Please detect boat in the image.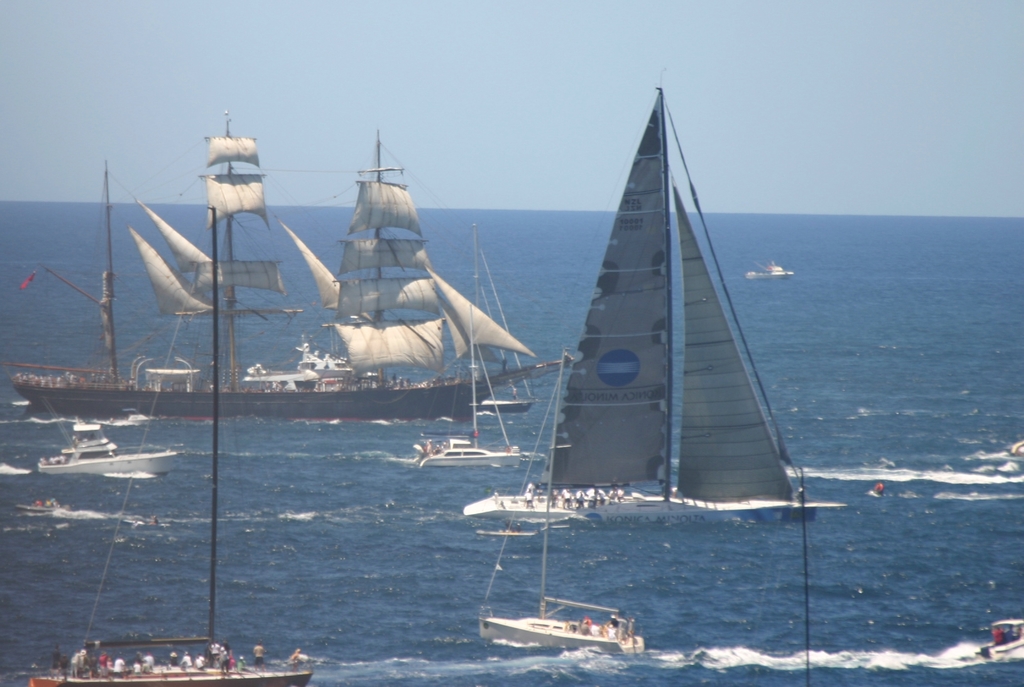
<box>460,494,580,527</box>.
